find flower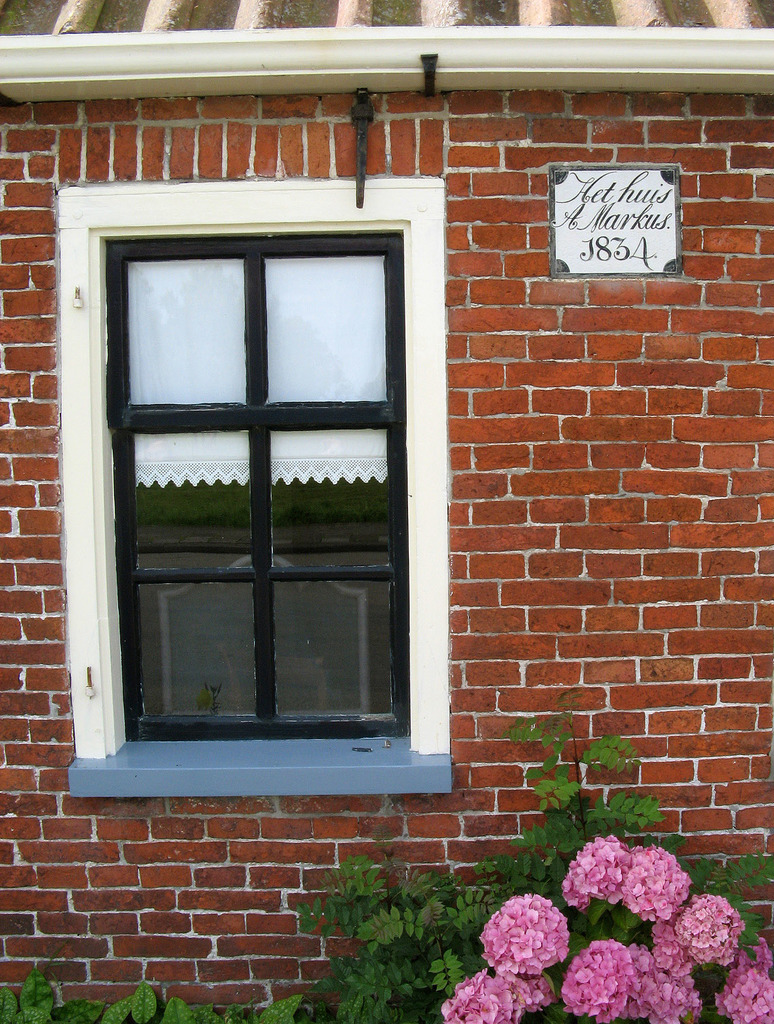
[left=632, top=921, right=702, bottom=1023]
